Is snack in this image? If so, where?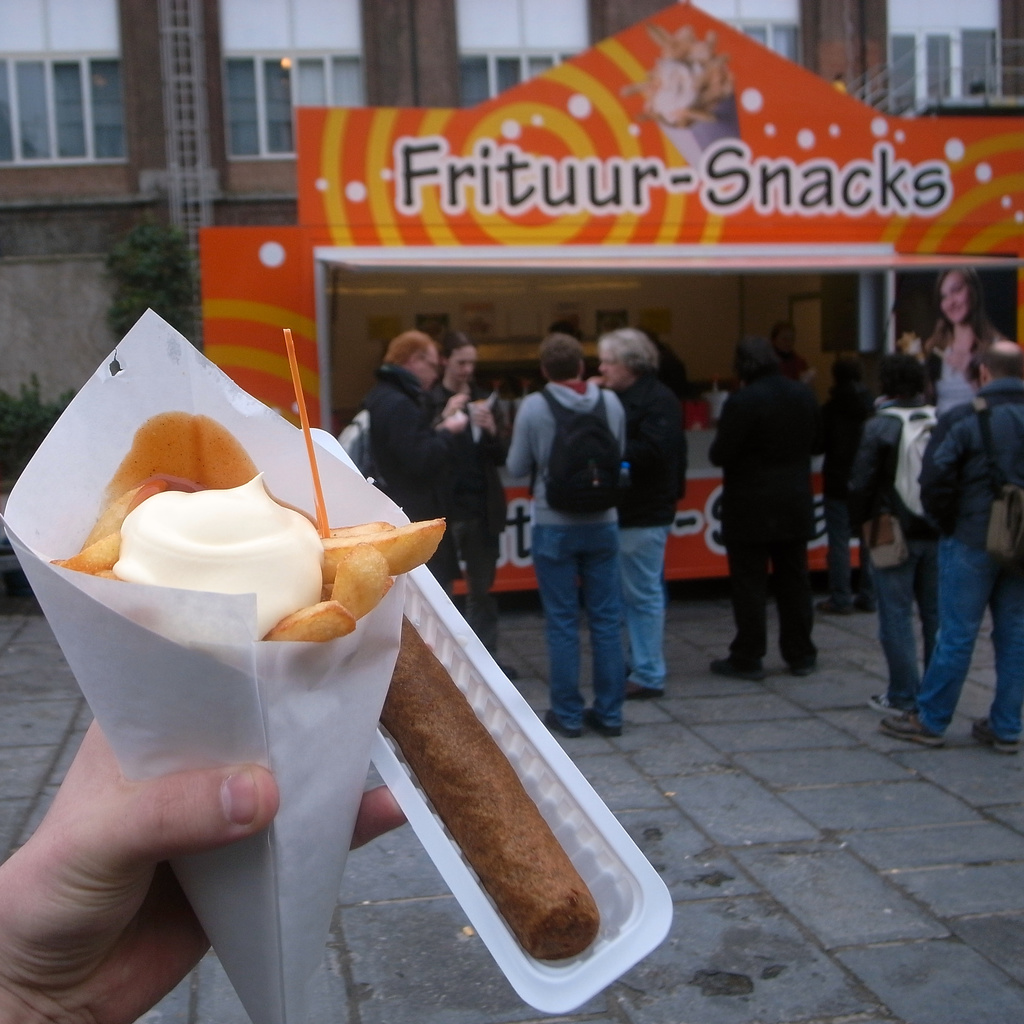
Yes, at box(41, 407, 462, 643).
